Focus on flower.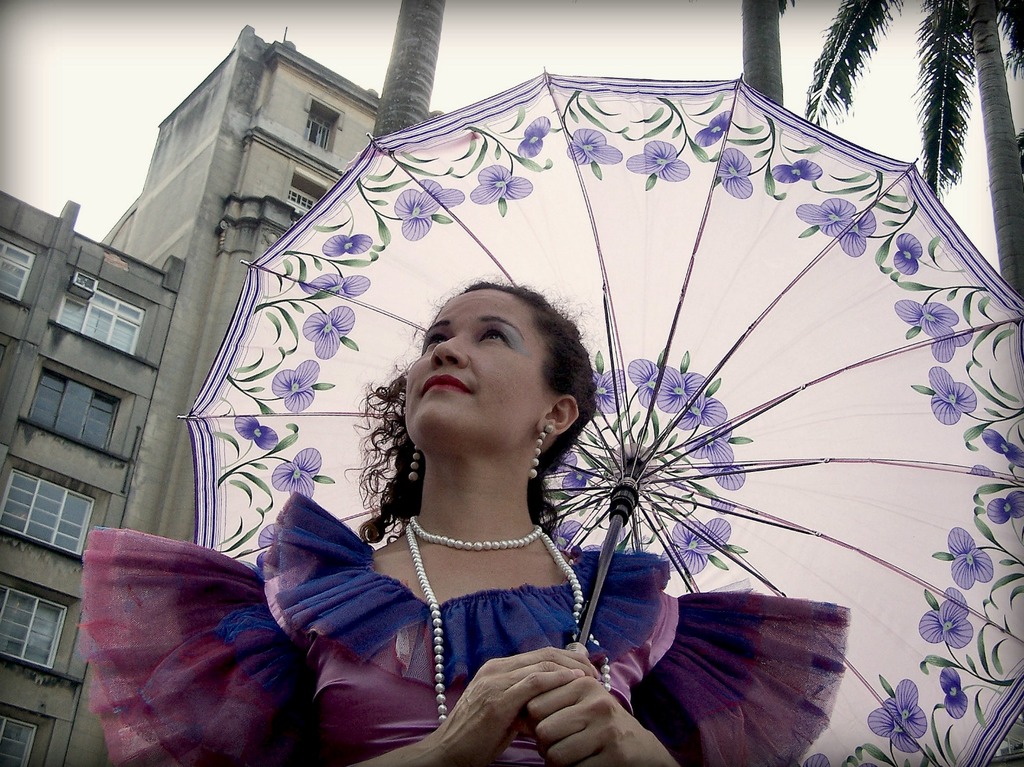
Focused at pyautogui.locateOnScreen(235, 417, 280, 451).
